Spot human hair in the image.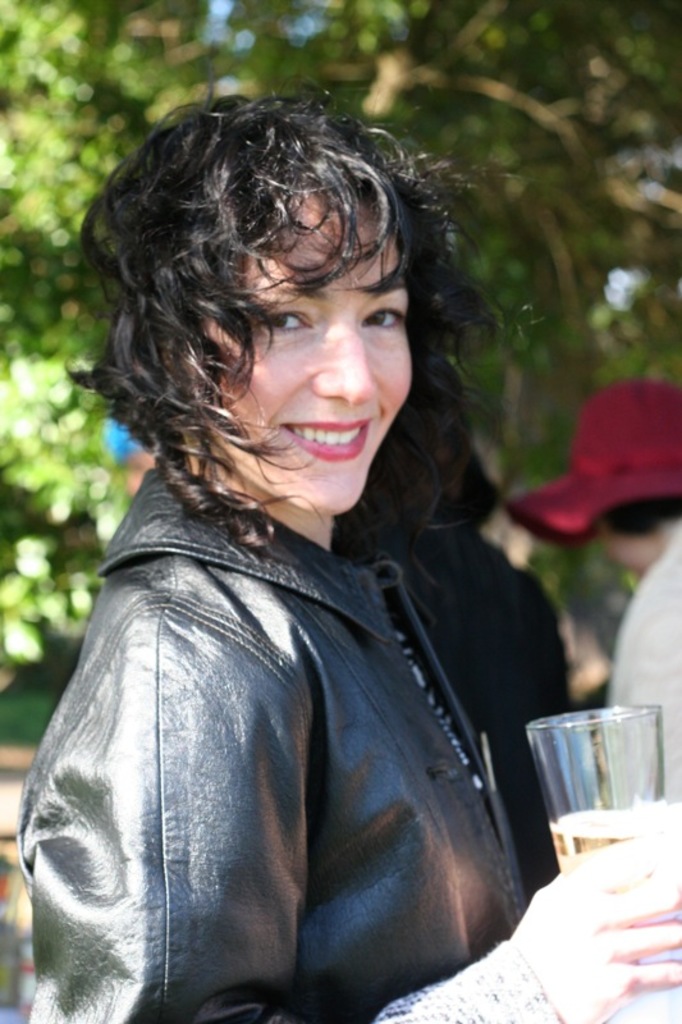
human hair found at (left=84, top=68, right=475, bottom=527).
